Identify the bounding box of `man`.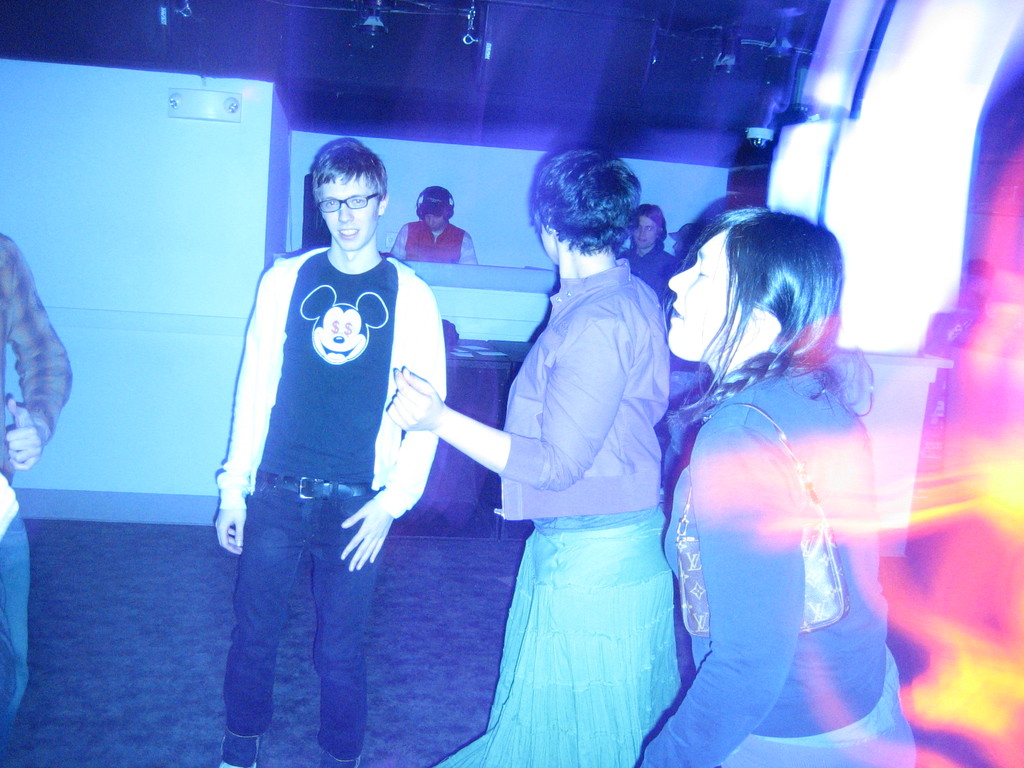
387:188:480:266.
